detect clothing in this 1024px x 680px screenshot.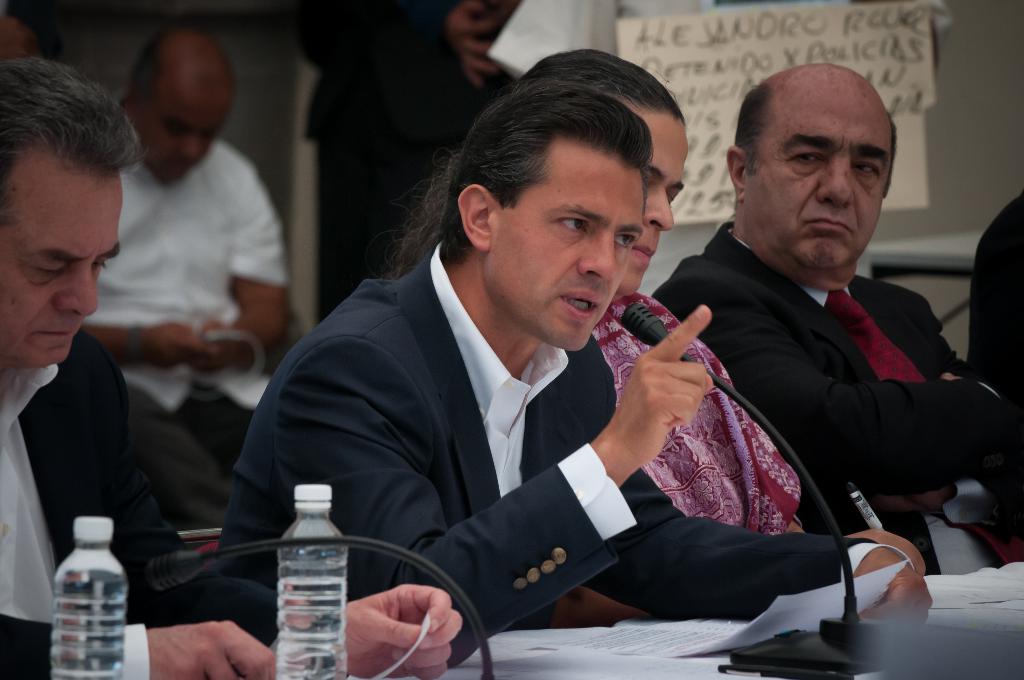
Detection: bbox=[299, 0, 541, 328].
